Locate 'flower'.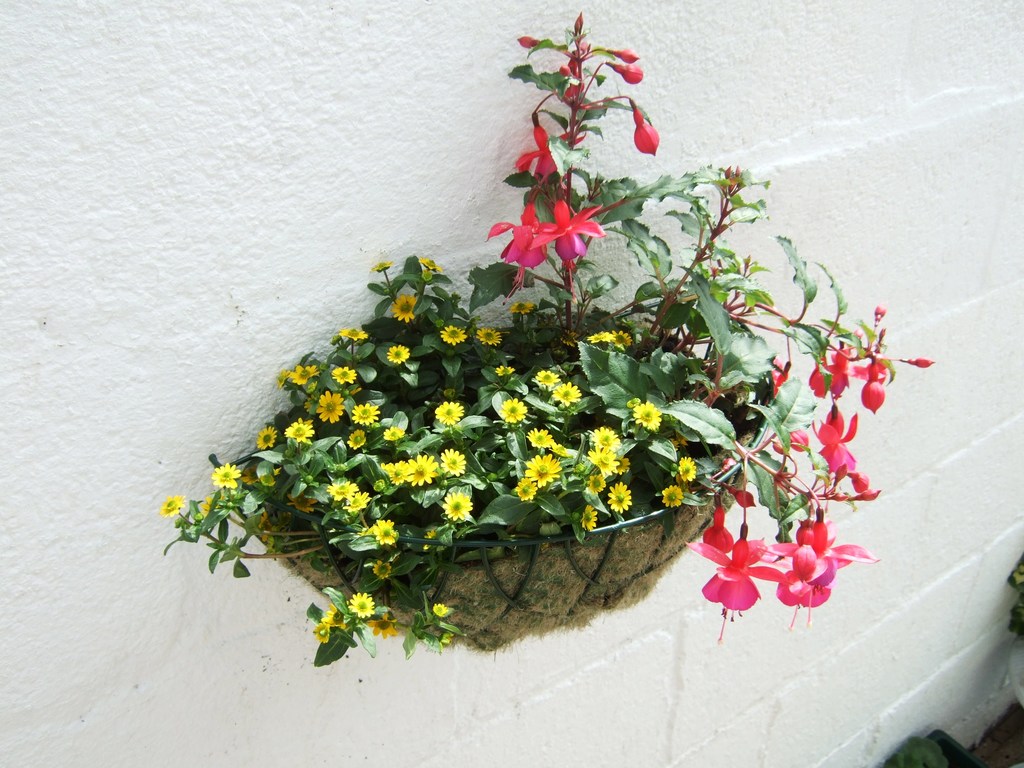
Bounding box: locate(273, 371, 289, 390).
